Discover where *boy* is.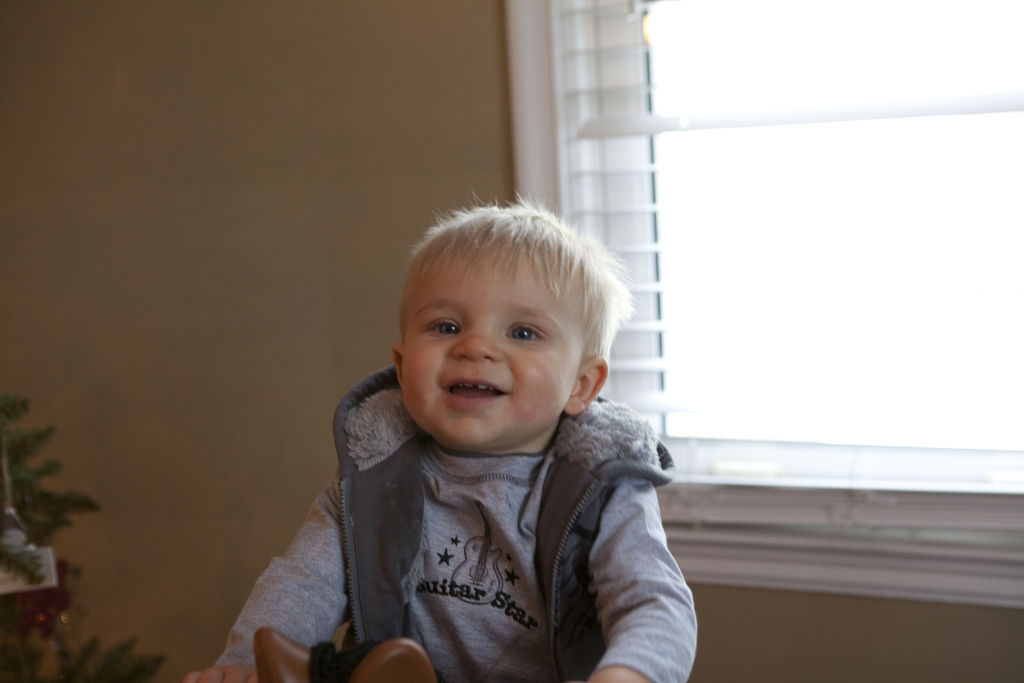
Discovered at box=[186, 183, 683, 682].
